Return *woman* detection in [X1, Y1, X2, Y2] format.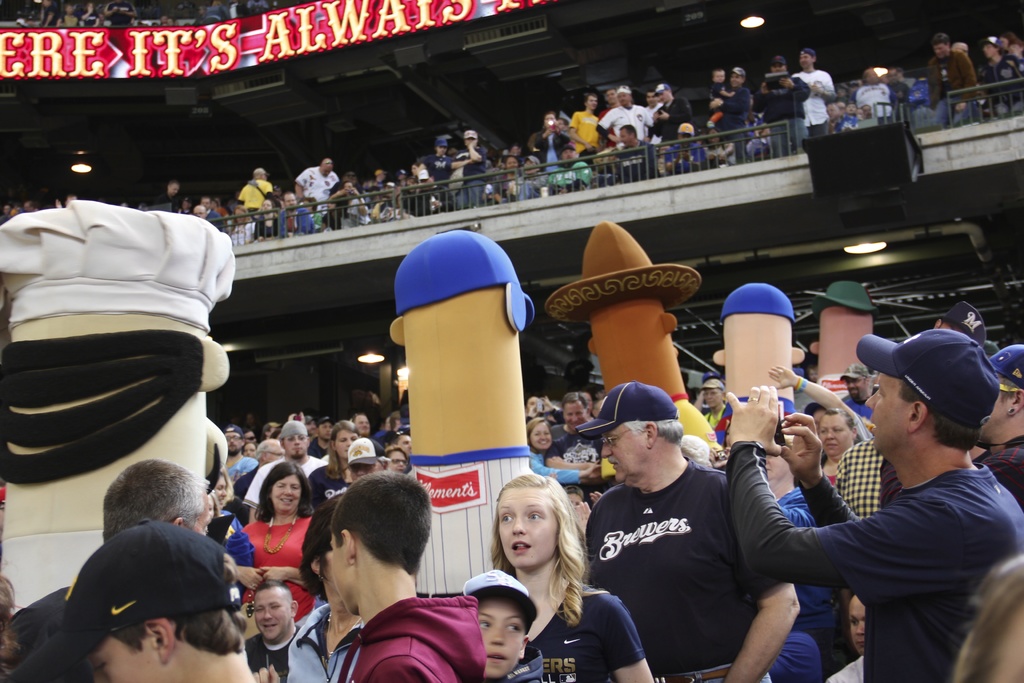
[227, 206, 253, 246].
